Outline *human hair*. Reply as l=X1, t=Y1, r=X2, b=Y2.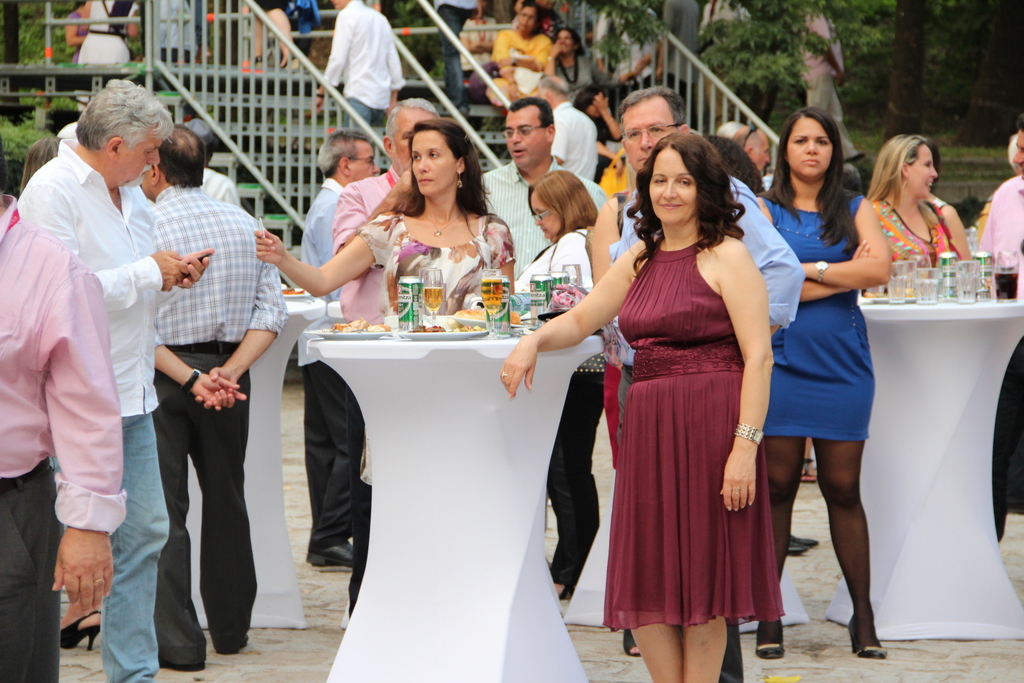
l=152, t=122, r=204, b=188.
